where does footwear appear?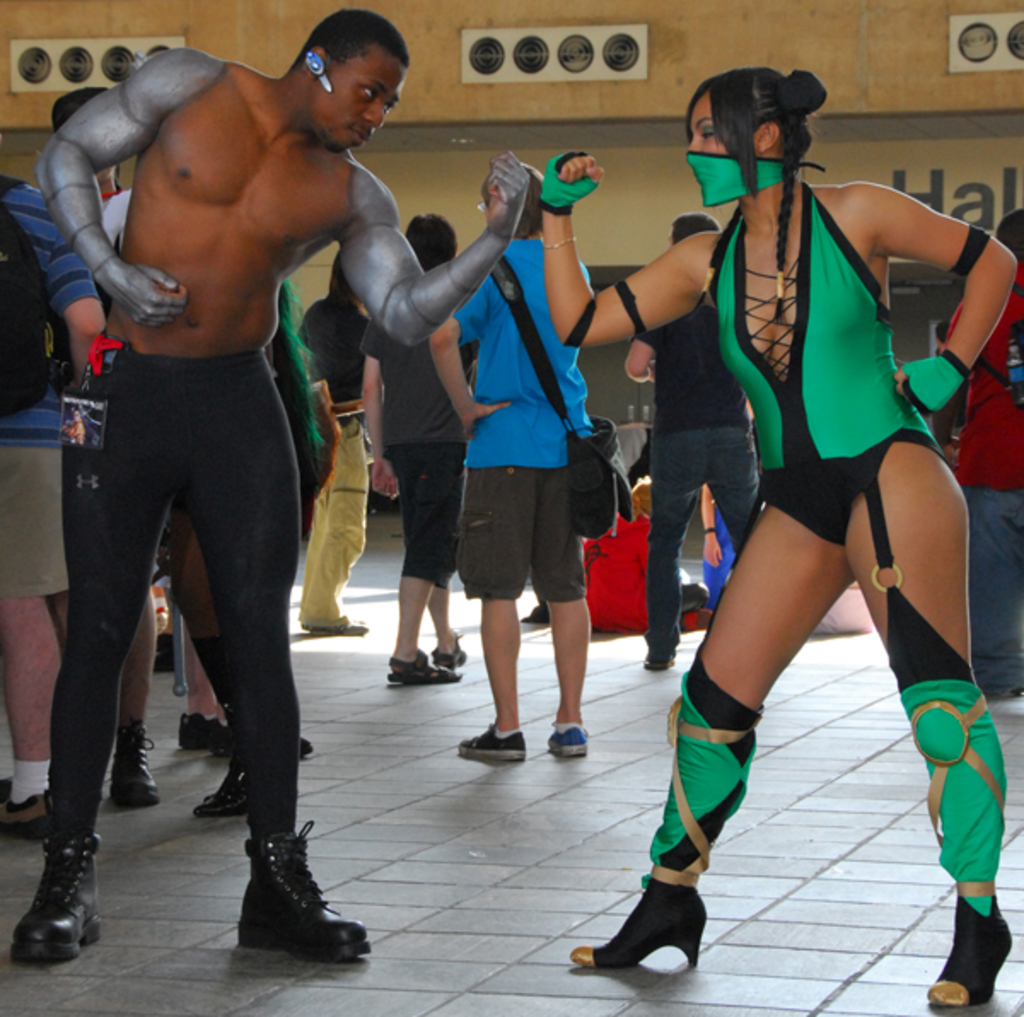
Appears at pyautogui.locateOnScreen(456, 718, 521, 761).
